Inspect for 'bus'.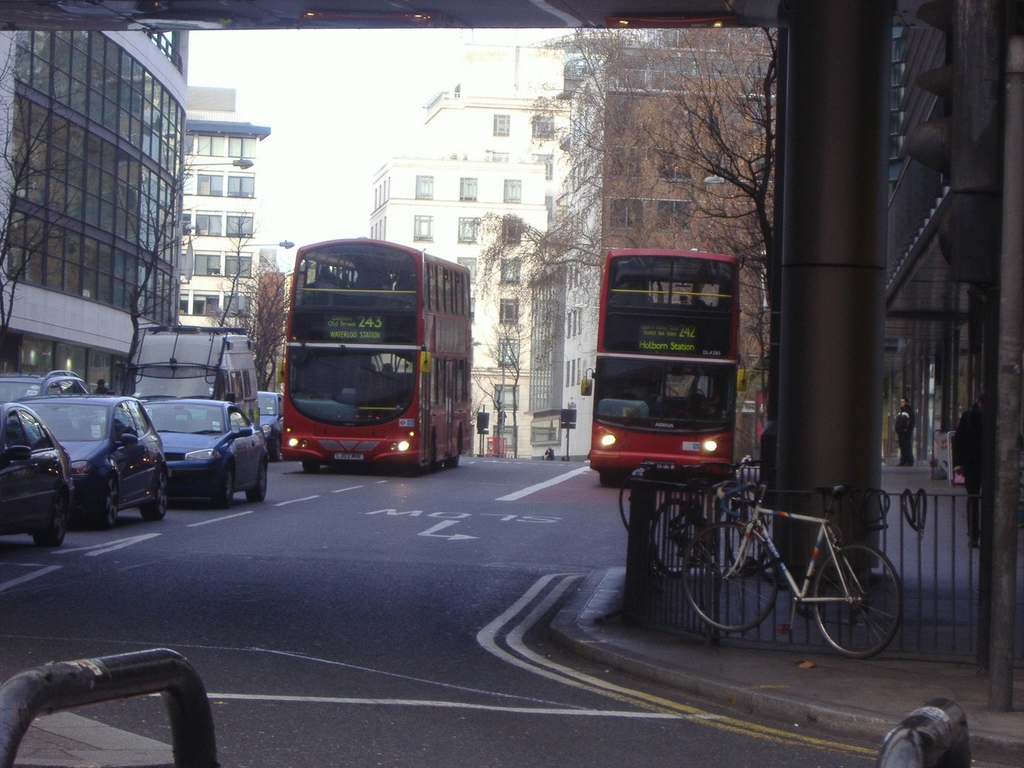
Inspection: (578, 247, 751, 486).
